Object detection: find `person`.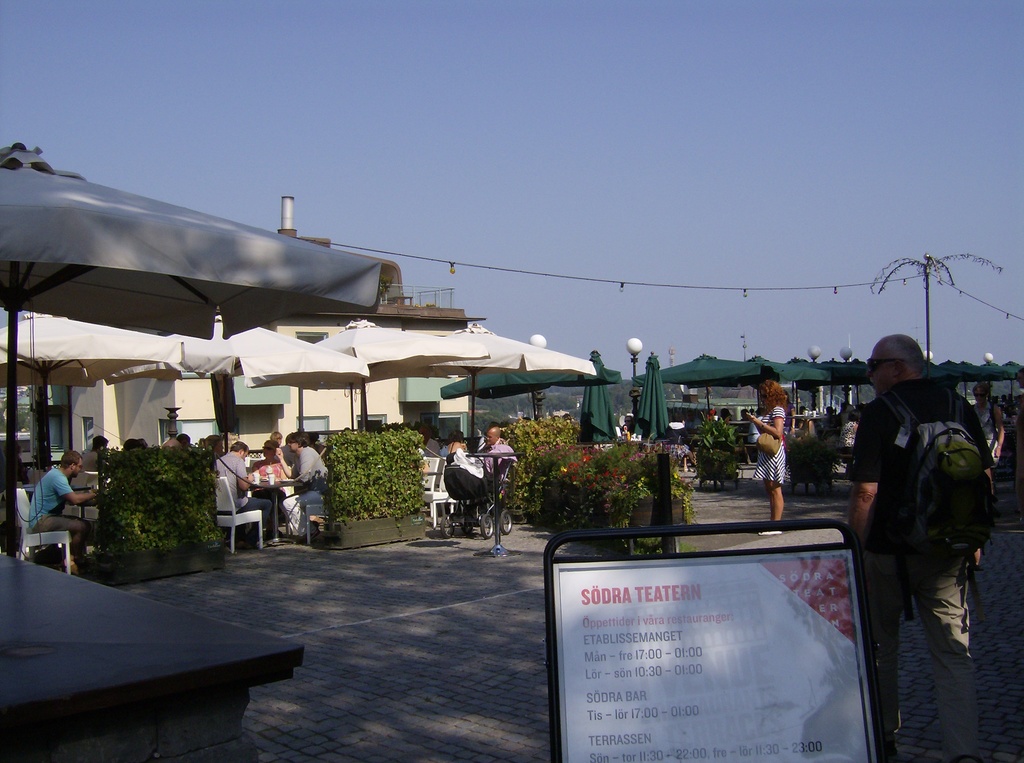
850 332 993 748.
